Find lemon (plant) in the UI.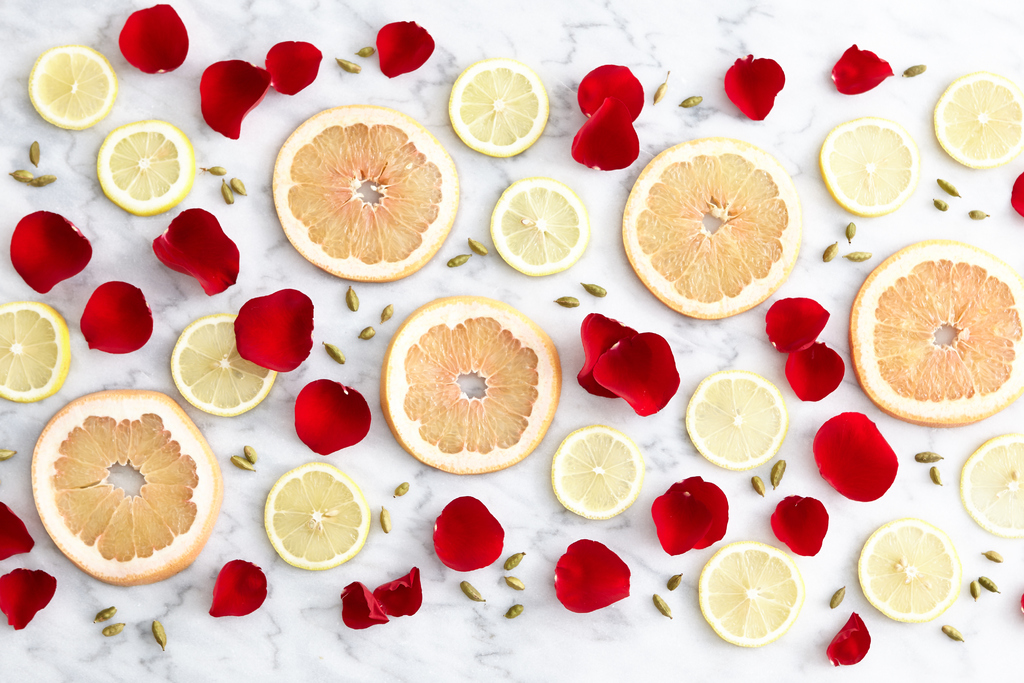
UI element at detection(550, 425, 646, 523).
